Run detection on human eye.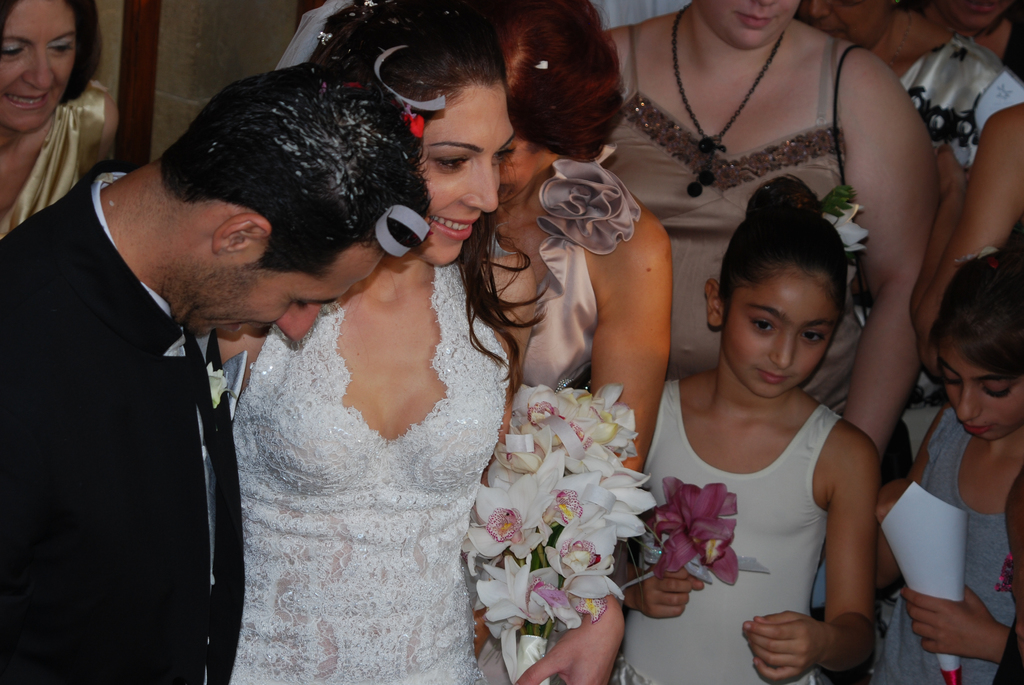
Result: Rect(51, 42, 70, 55).
